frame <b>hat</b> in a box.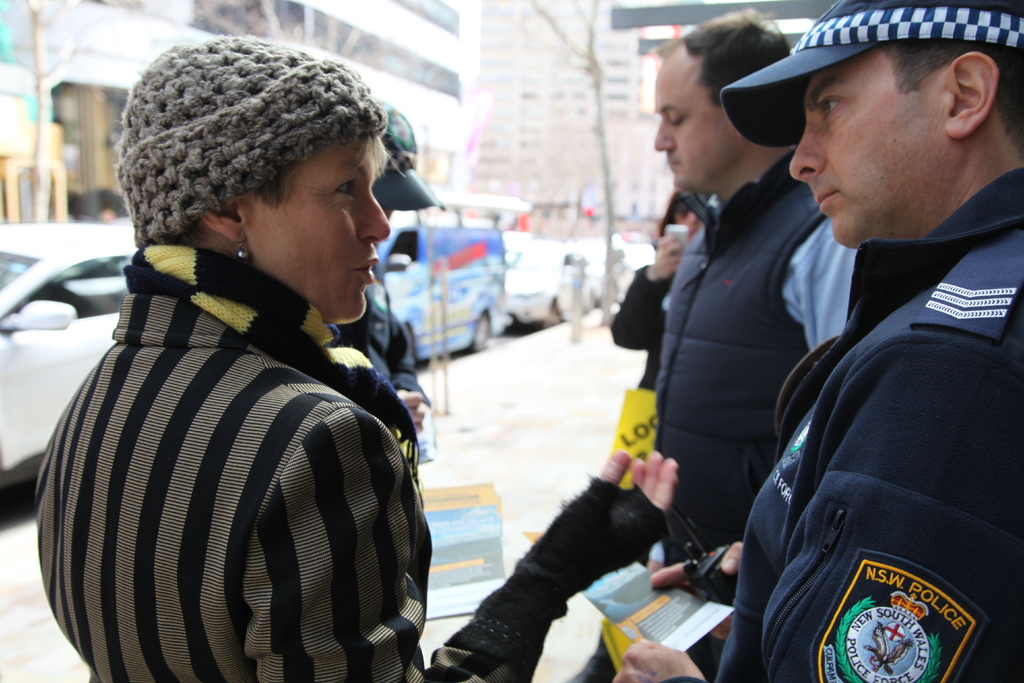
371:97:445:212.
